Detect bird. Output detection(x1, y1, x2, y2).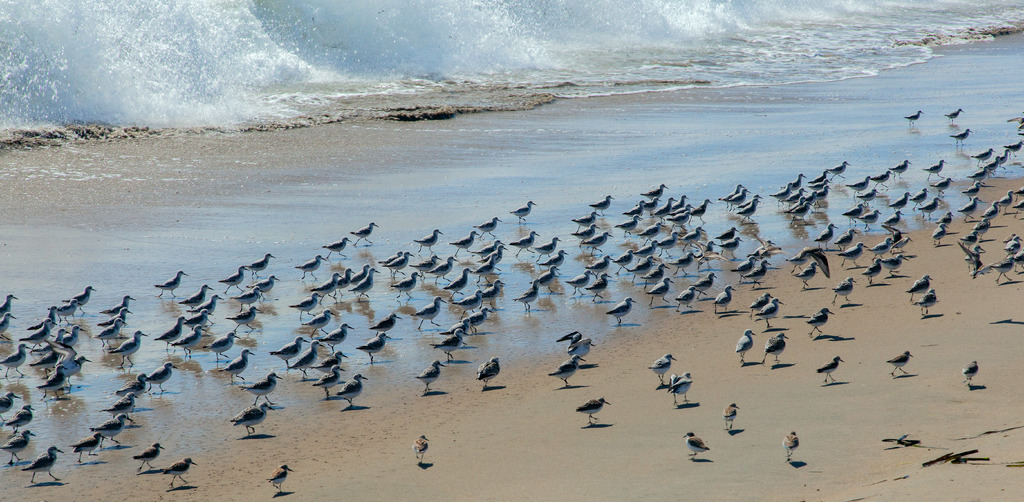
detection(674, 250, 703, 277).
